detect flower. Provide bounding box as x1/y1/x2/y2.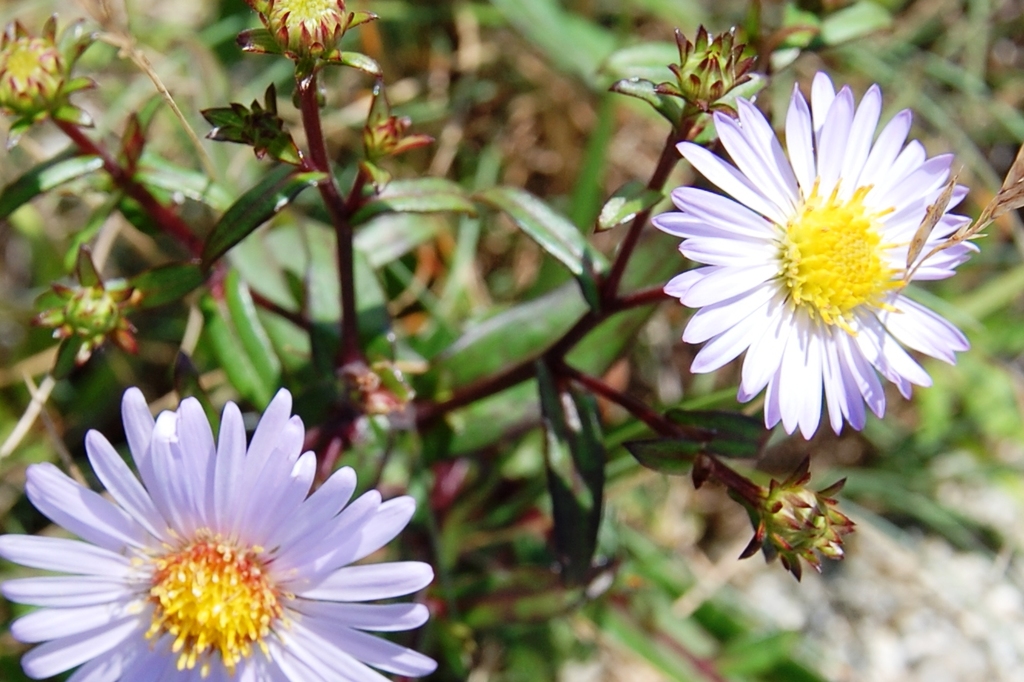
651/69/981/436.
